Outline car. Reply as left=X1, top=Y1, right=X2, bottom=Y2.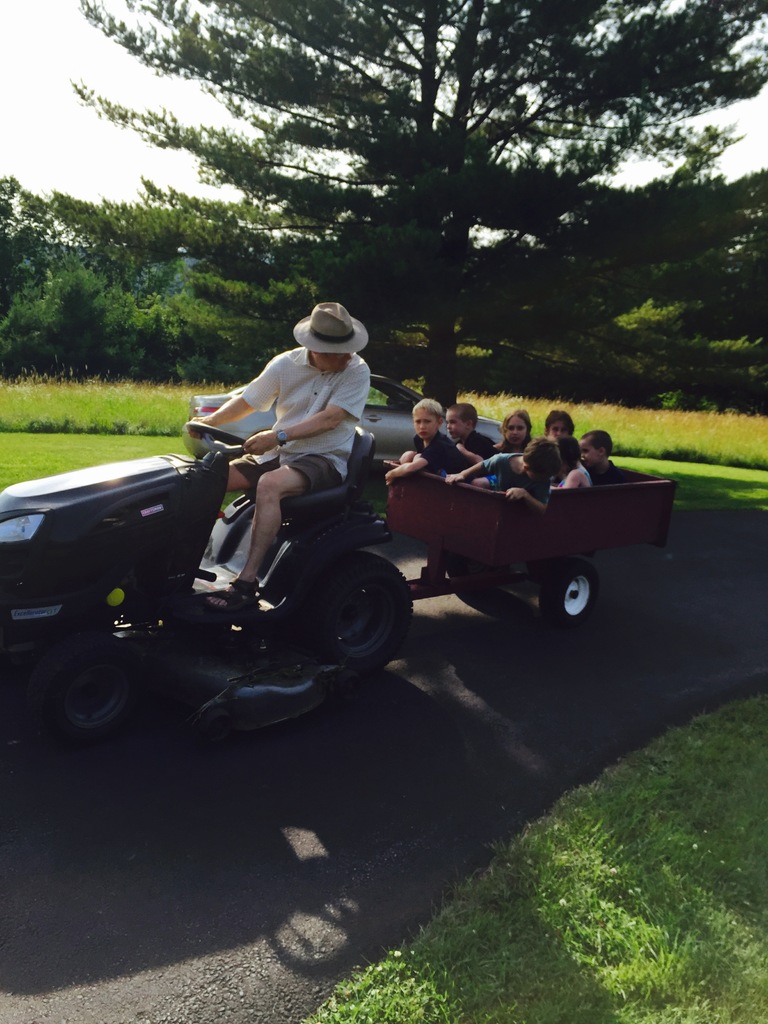
left=186, top=378, right=512, bottom=484.
